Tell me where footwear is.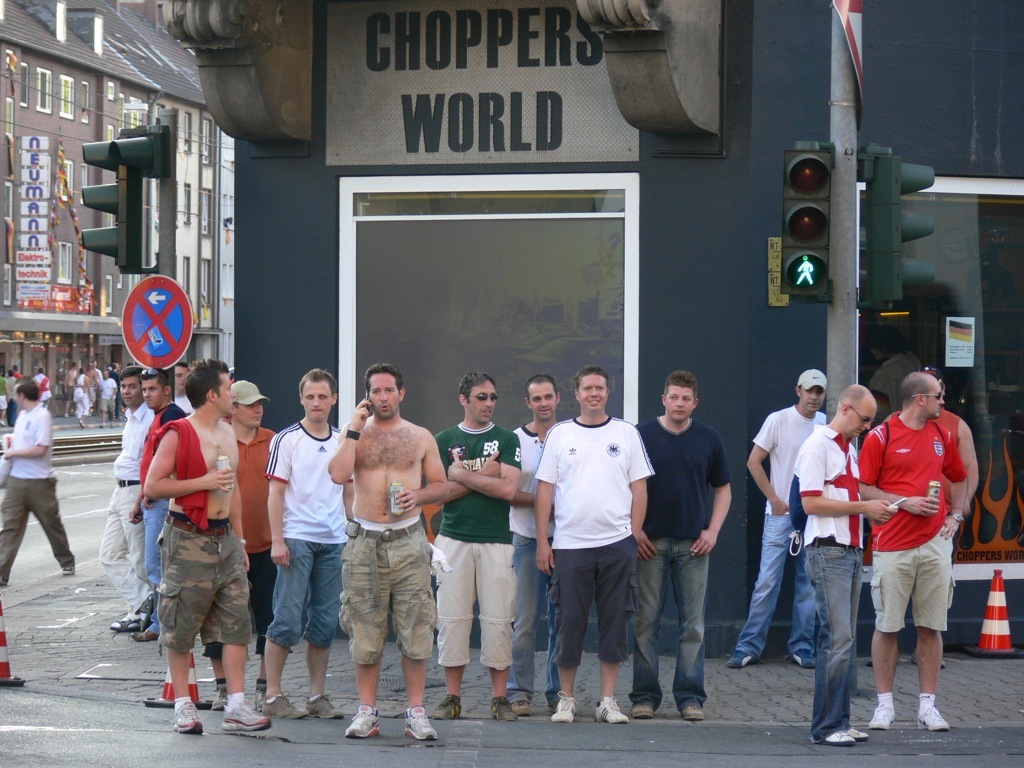
footwear is at {"x1": 223, "y1": 700, "x2": 277, "y2": 734}.
